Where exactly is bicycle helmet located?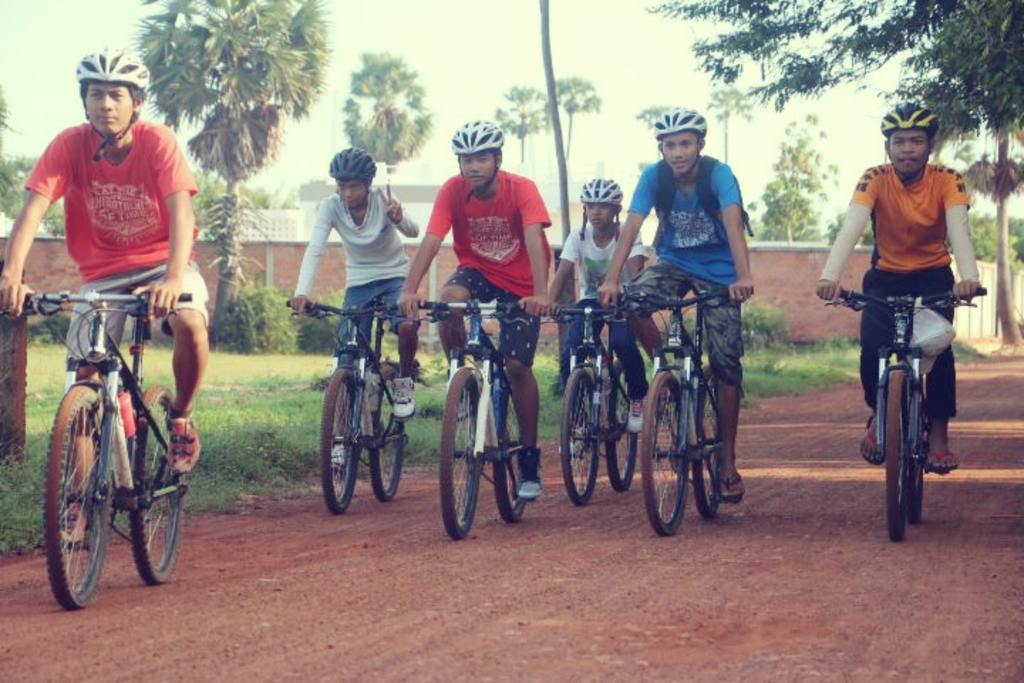
Its bounding box is region(652, 106, 709, 145).
